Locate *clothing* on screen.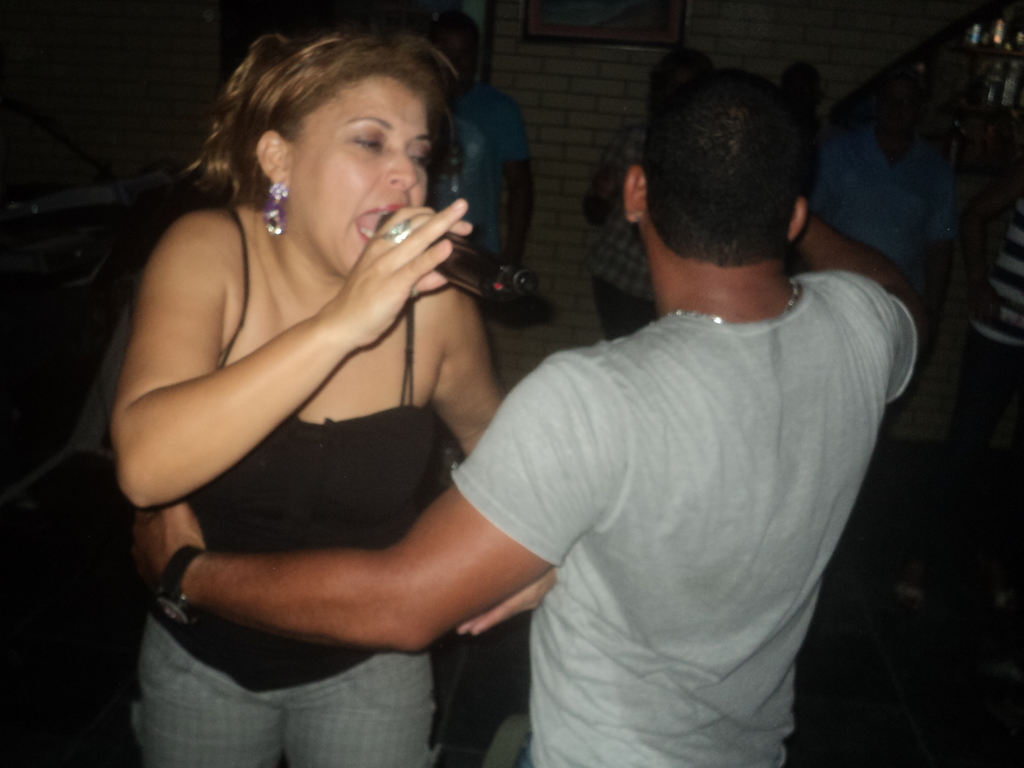
On screen at bbox(119, 198, 452, 767).
